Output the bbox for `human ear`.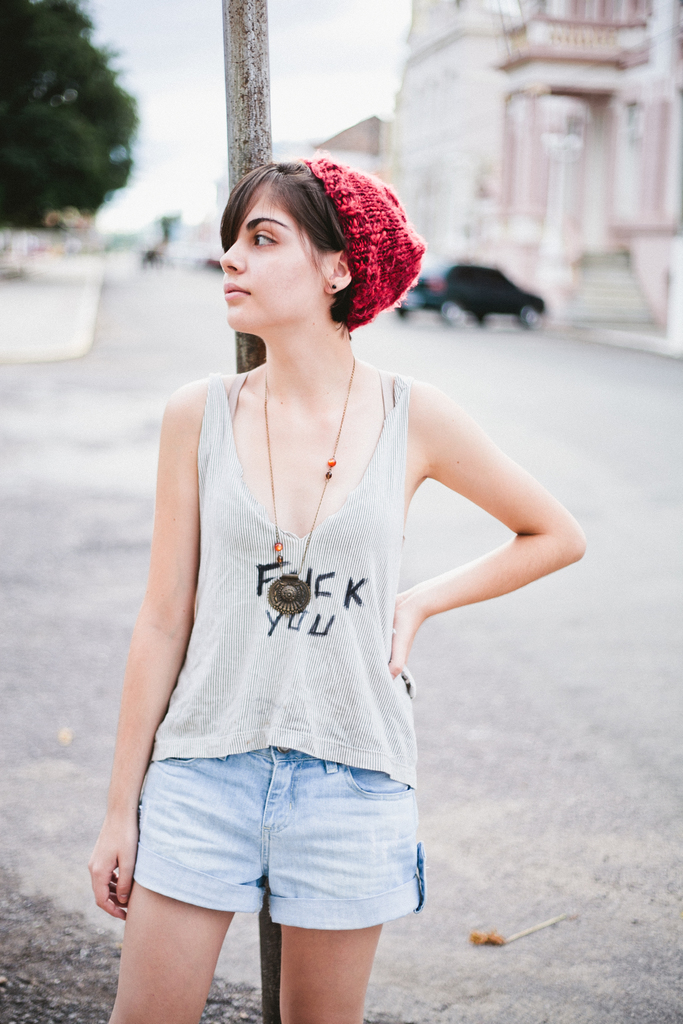
pyautogui.locateOnScreen(322, 252, 350, 292).
